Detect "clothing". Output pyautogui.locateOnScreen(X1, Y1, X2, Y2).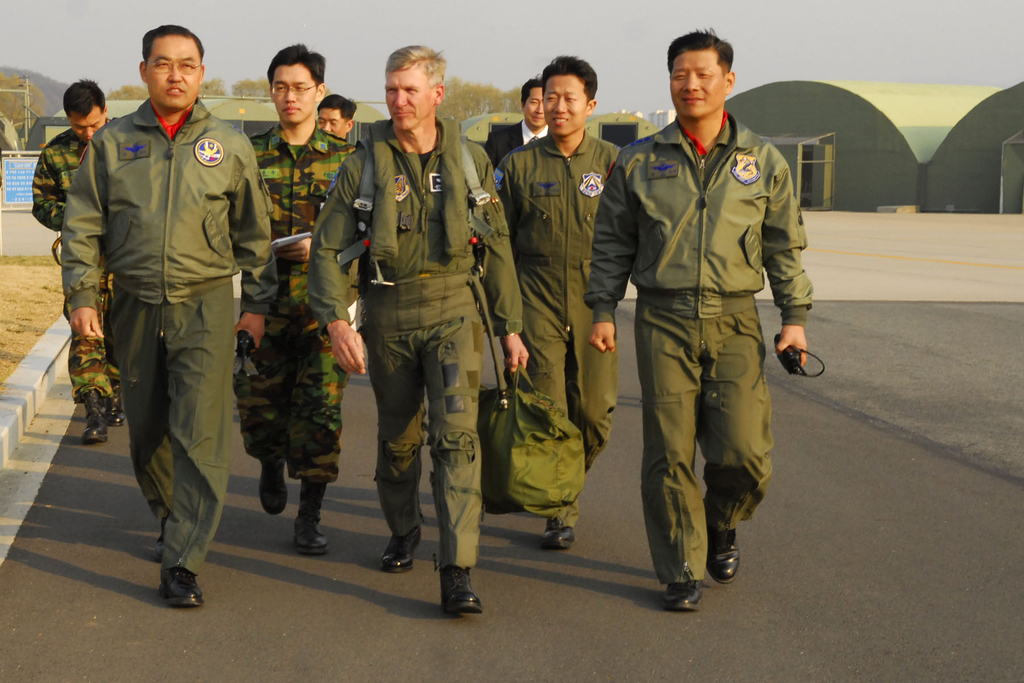
pyautogui.locateOnScreen(582, 117, 813, 584).
